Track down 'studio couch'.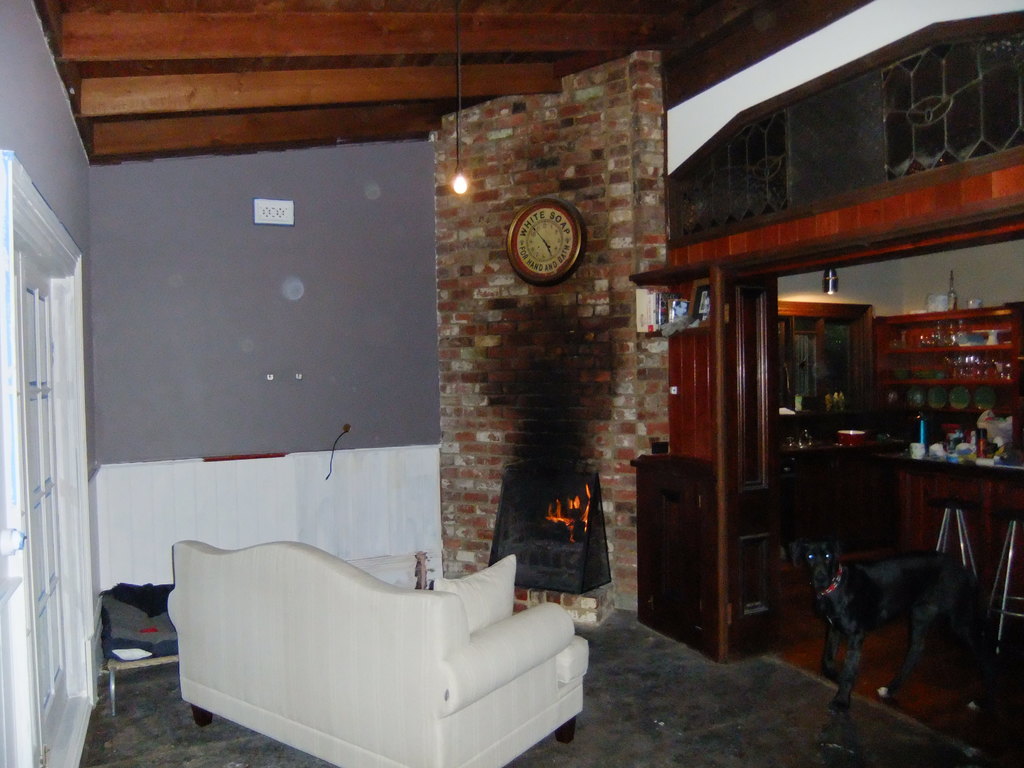
Tracked to 158:531:587:766.
